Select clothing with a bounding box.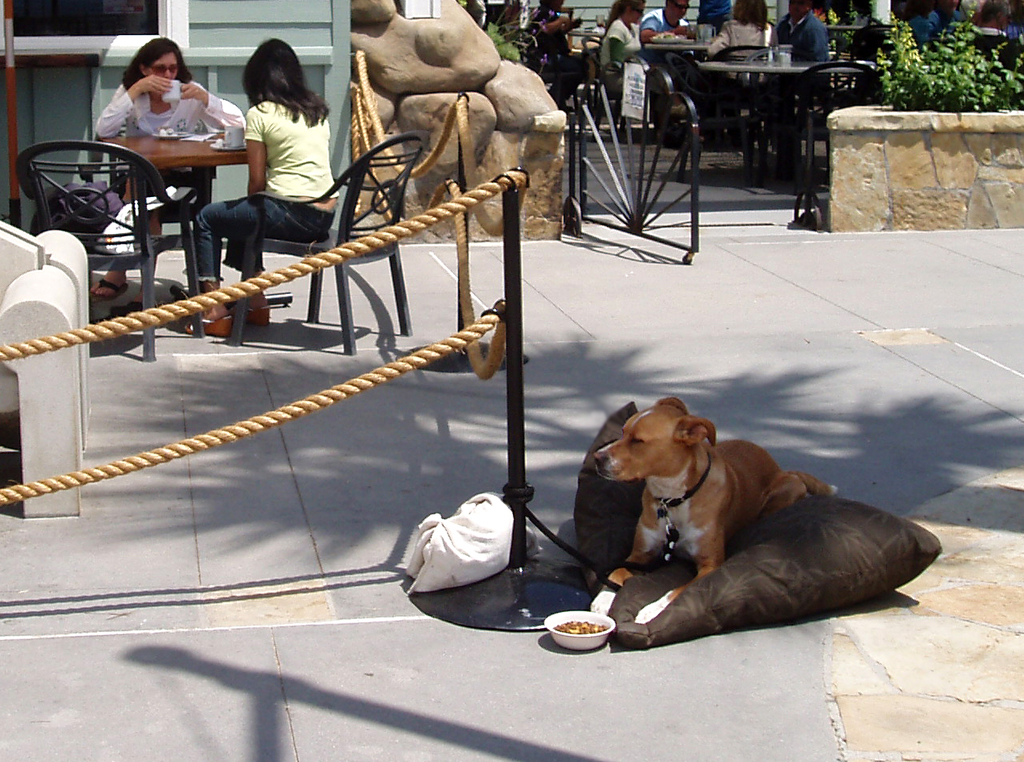
(699, 0, 733, 34).
